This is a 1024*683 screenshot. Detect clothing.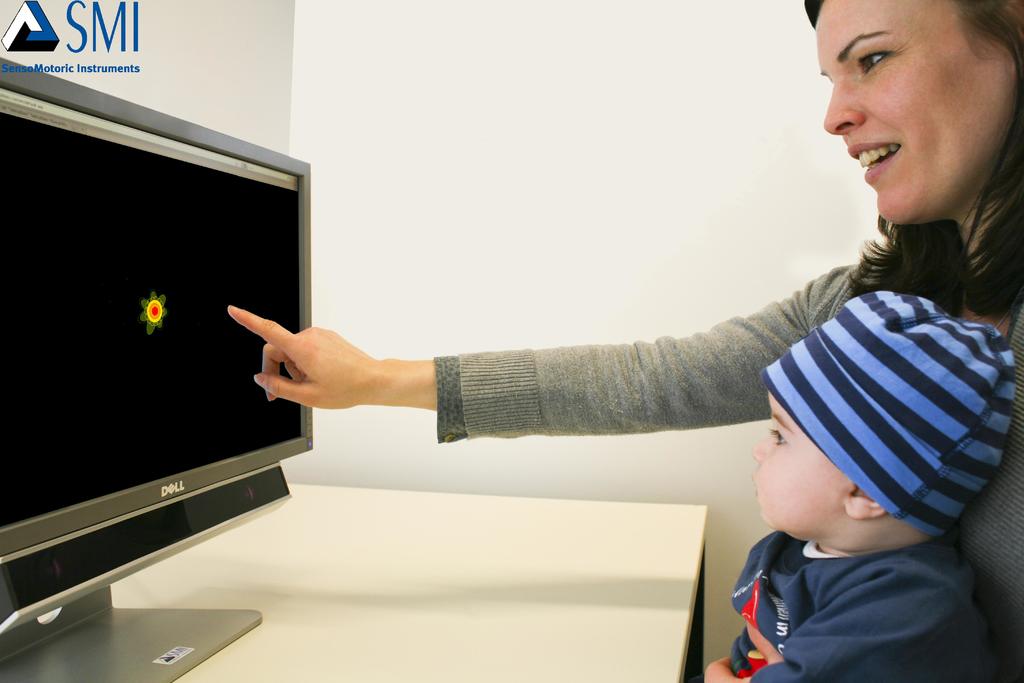
(x1=424, y1=238, x2=1023, y2=682).
